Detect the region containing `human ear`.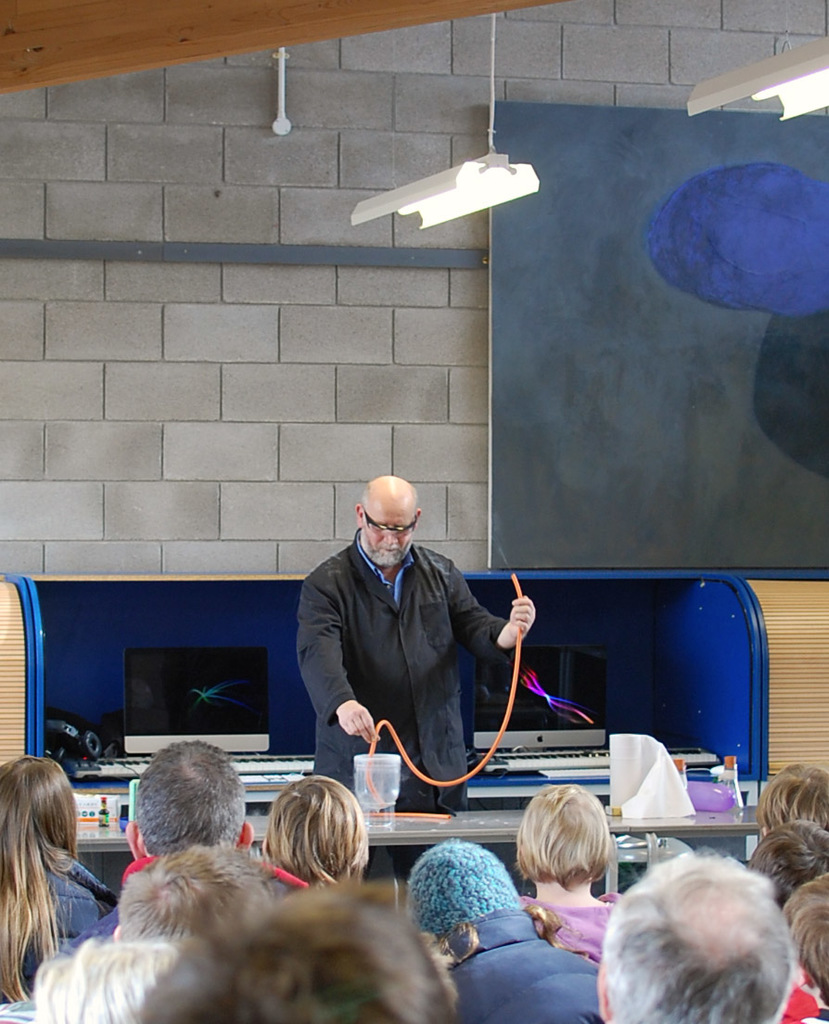
(x1=356, y1=500, x2=364, y2=524).
